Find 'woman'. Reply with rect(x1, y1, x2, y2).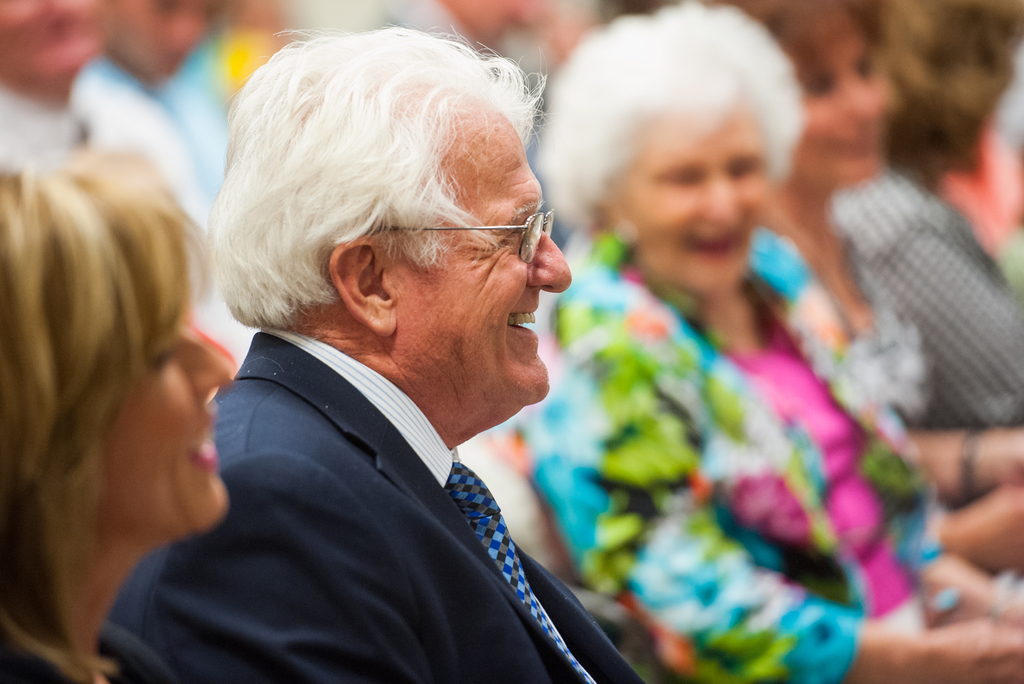
rect(472, 0, 1023, 683).
